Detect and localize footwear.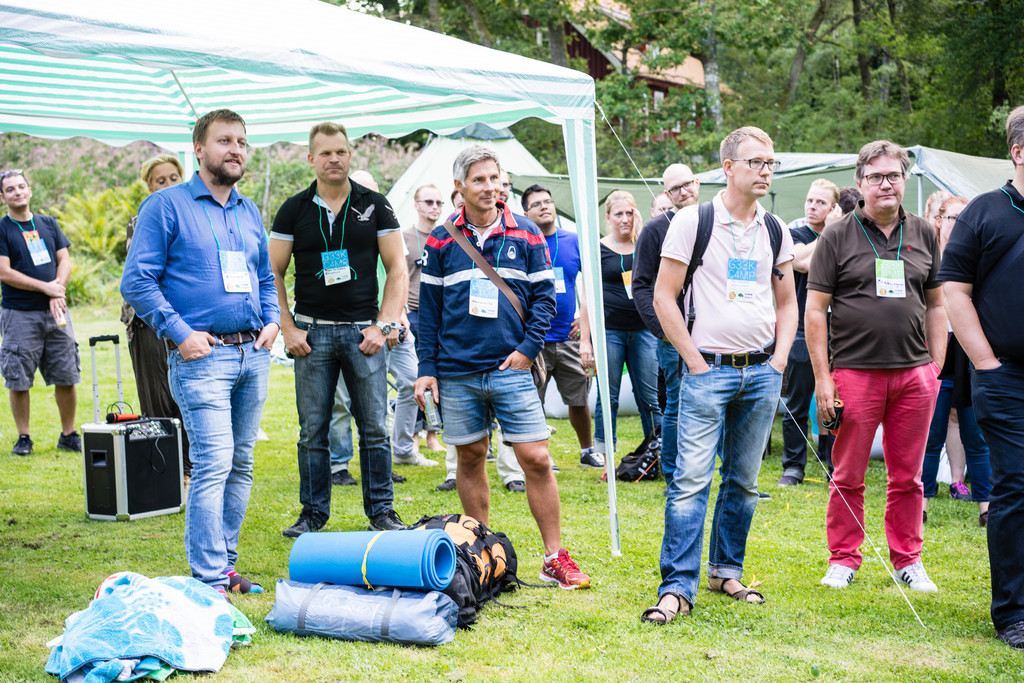
Localized at x1=367 y1=520 x2=409 y2=528.
